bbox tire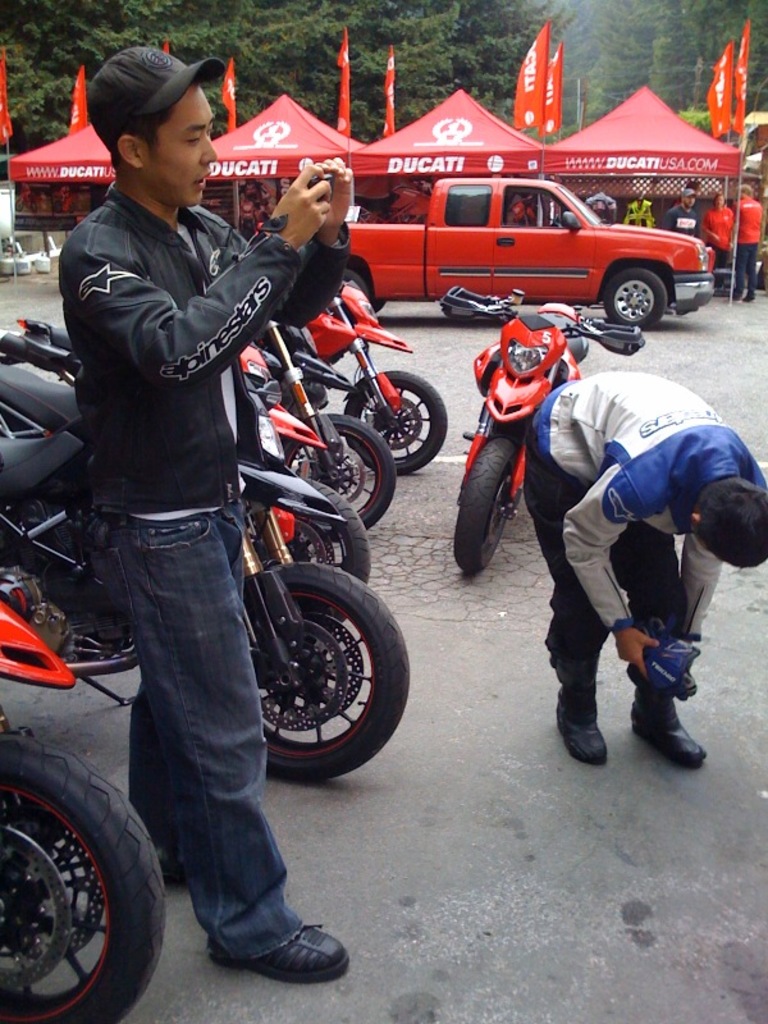
Rect(599, 262, 668, 333)
